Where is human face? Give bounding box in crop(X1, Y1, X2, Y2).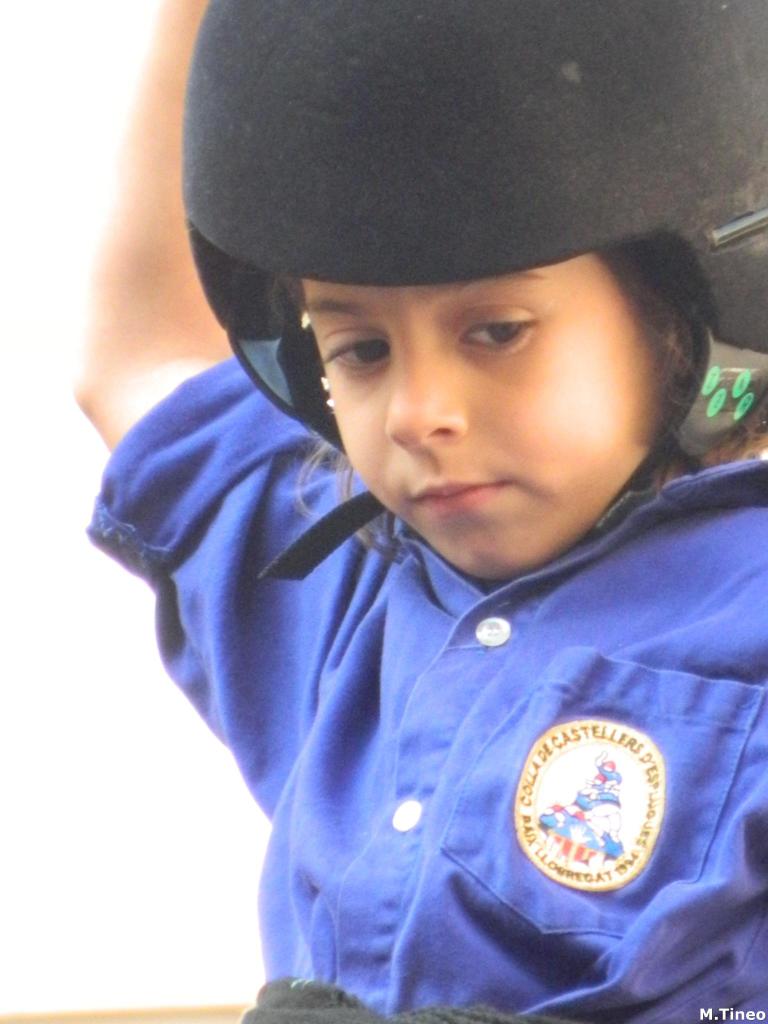
crop(302, 248, 675, 580).
